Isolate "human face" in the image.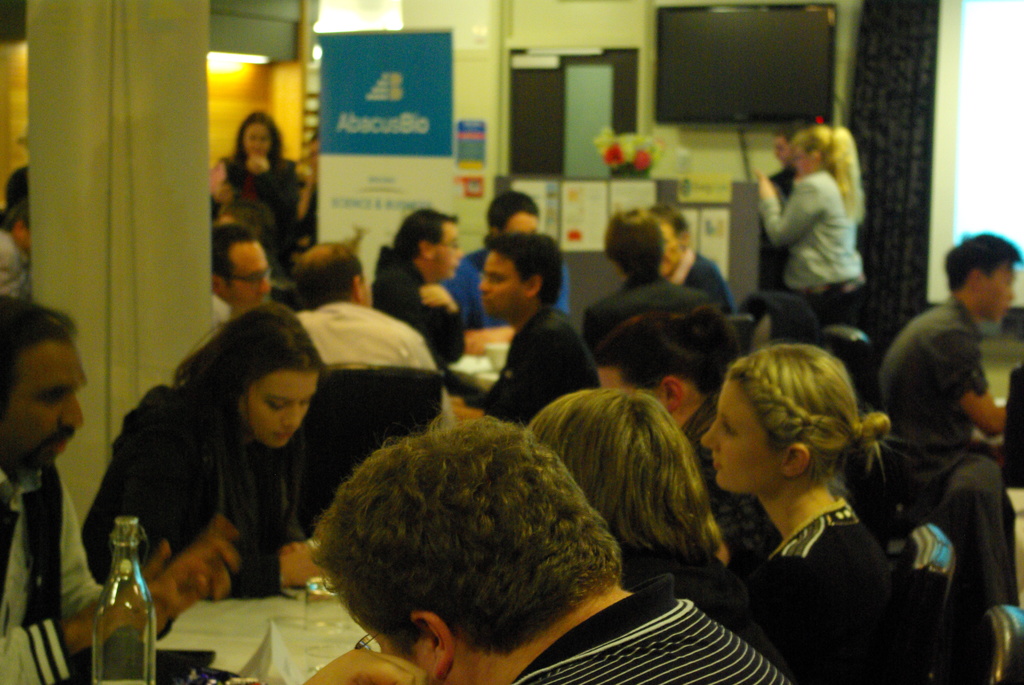
Isolated region: 429/225/463/281.
